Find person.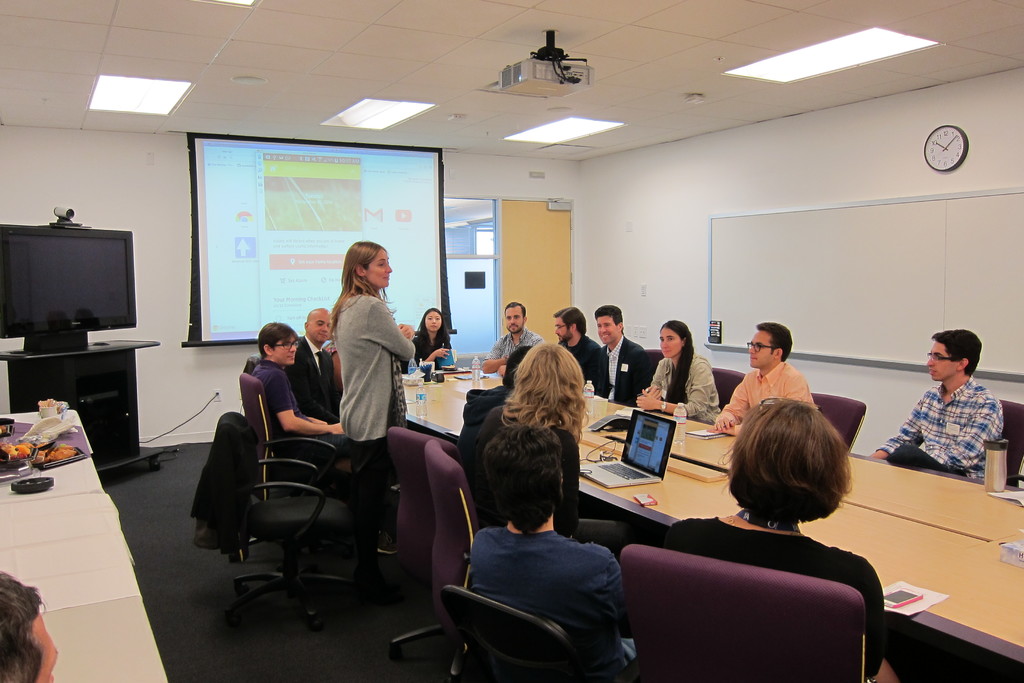
(left=337, top=240, right=414, bottom=600).
